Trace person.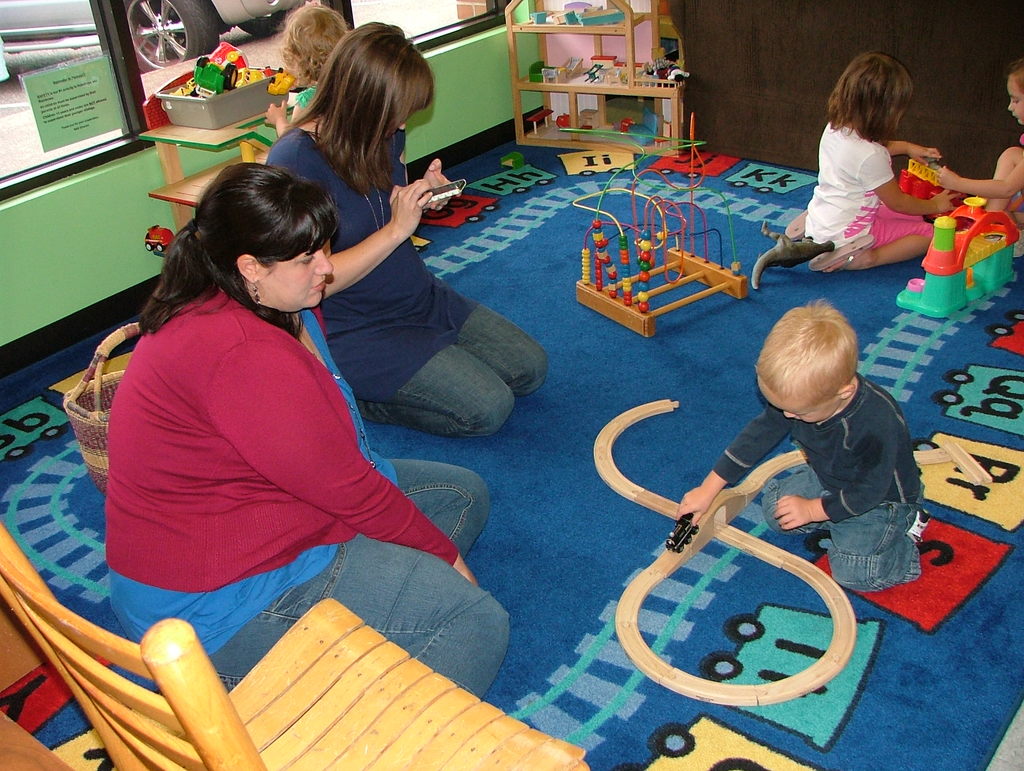
Traced to {"left": 104, "top": 102, "right": 467, "bottom": 723}.
